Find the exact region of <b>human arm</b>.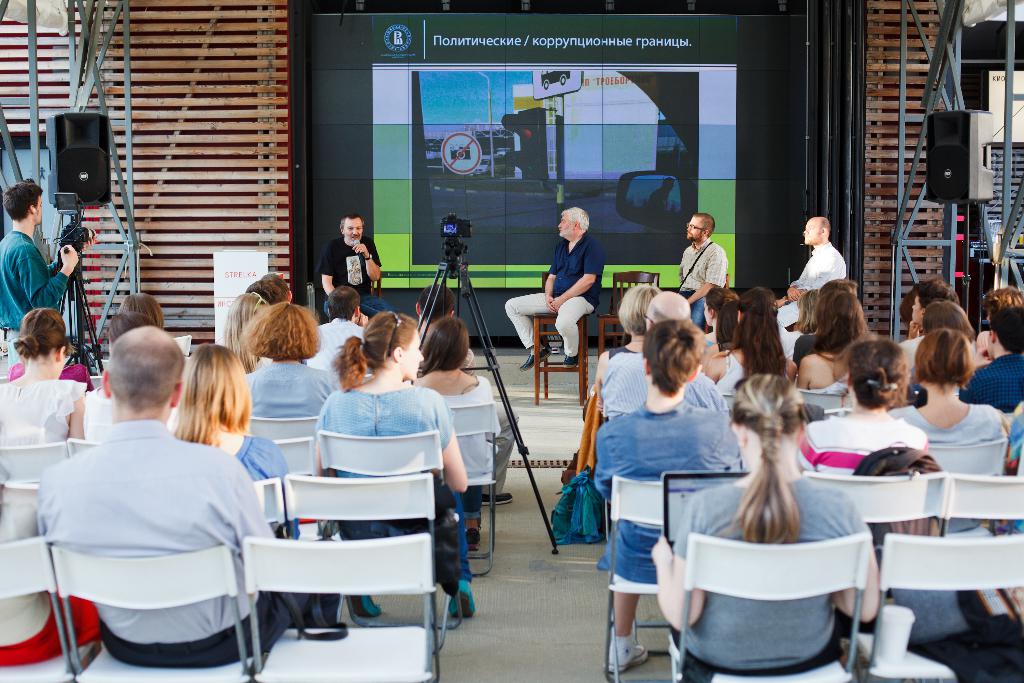
Exact region: <region>830, 479, 880, 624</region>.
